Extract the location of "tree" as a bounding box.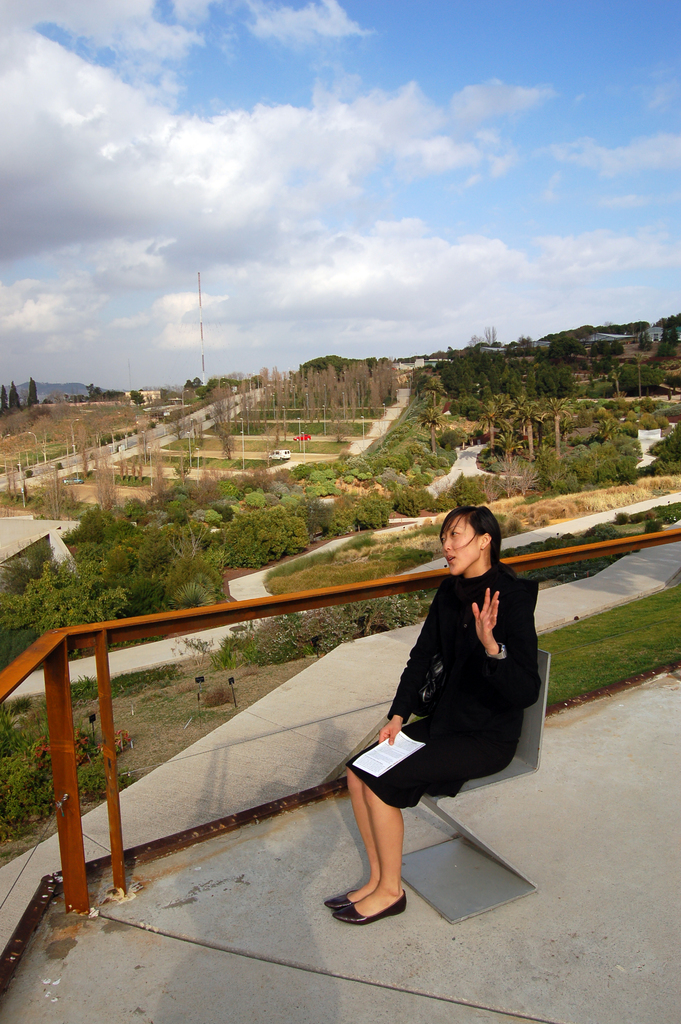
crop(26, 374, 40, 404).
